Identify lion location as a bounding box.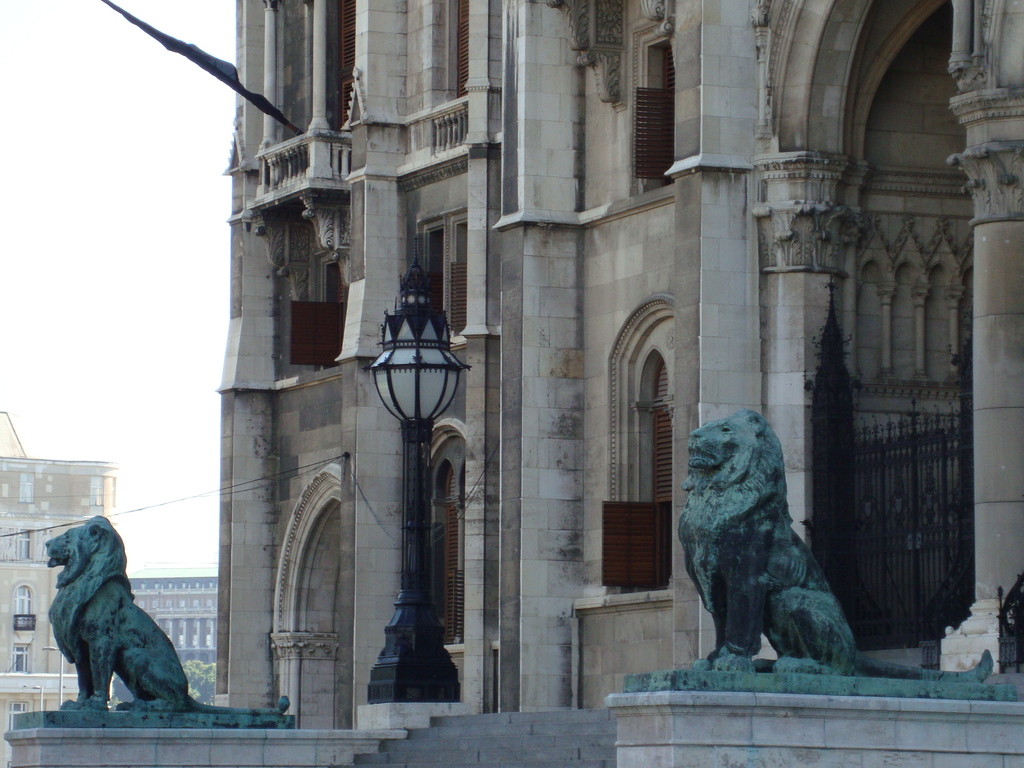
{"left": 42, "top": 515, "right": 293, "bottom": 717}.
